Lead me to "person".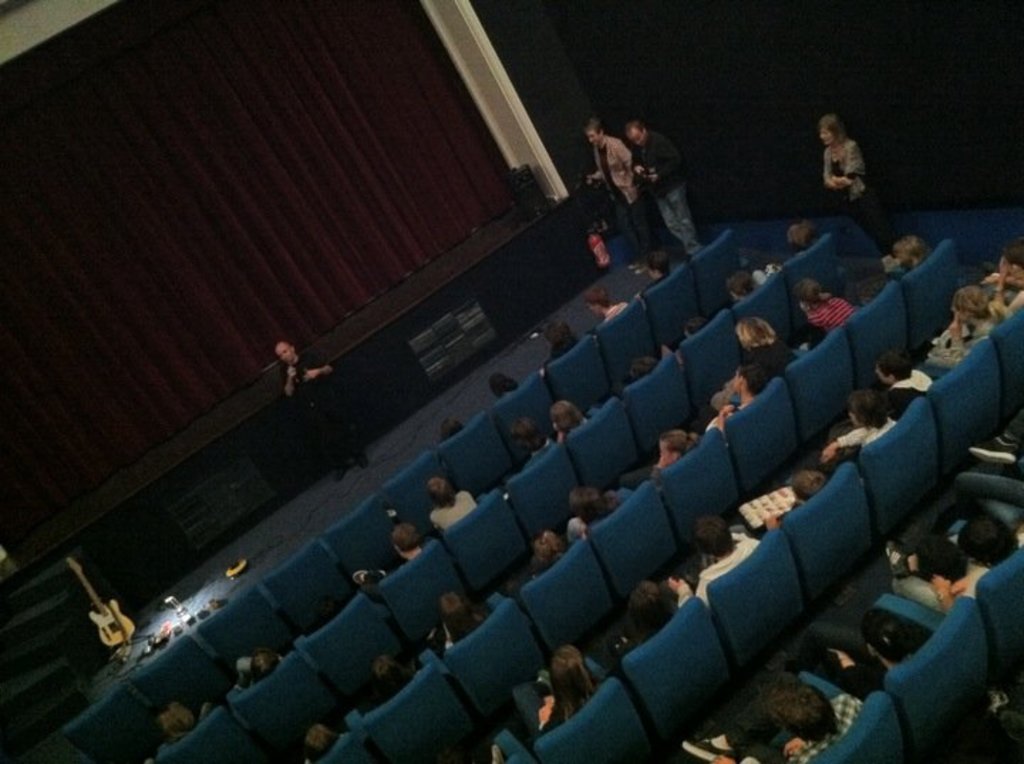
Lead to detection(566, 487, 631, 528).
